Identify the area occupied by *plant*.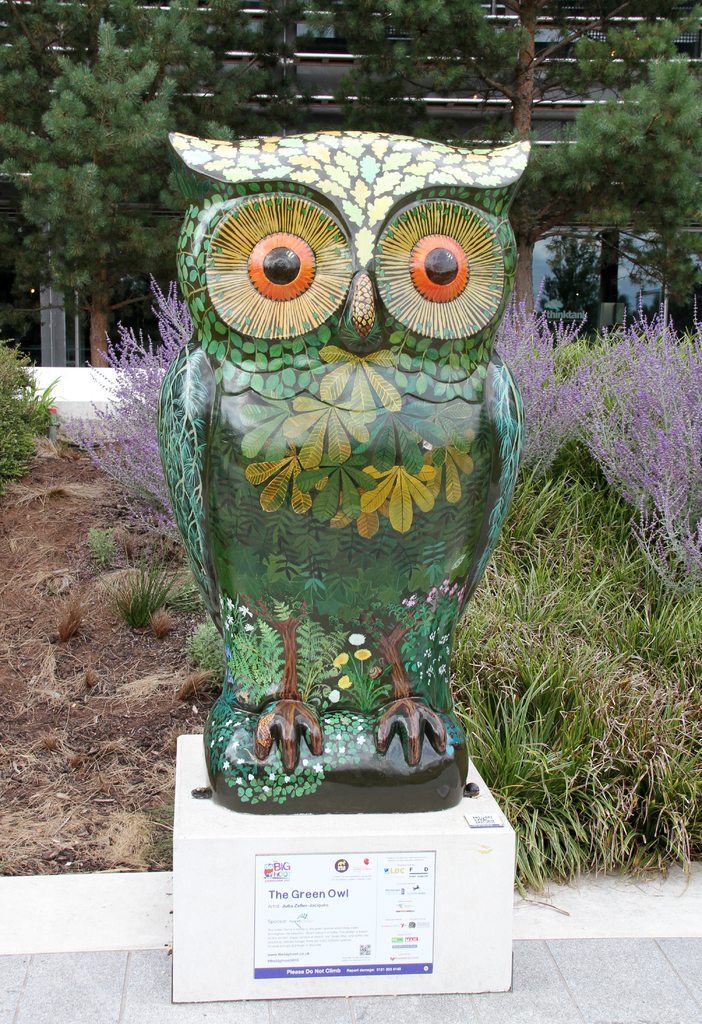
Area: bbox=(98, 562, 172, 630).
